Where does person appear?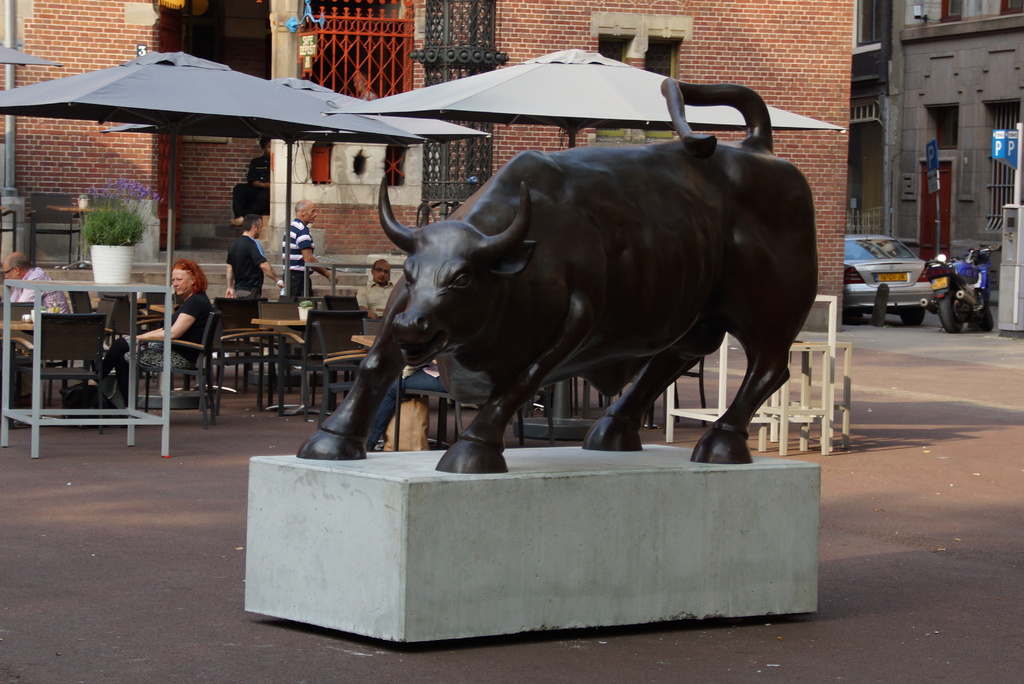
Appears at left=58, top=259, right=216, bottom=399.
